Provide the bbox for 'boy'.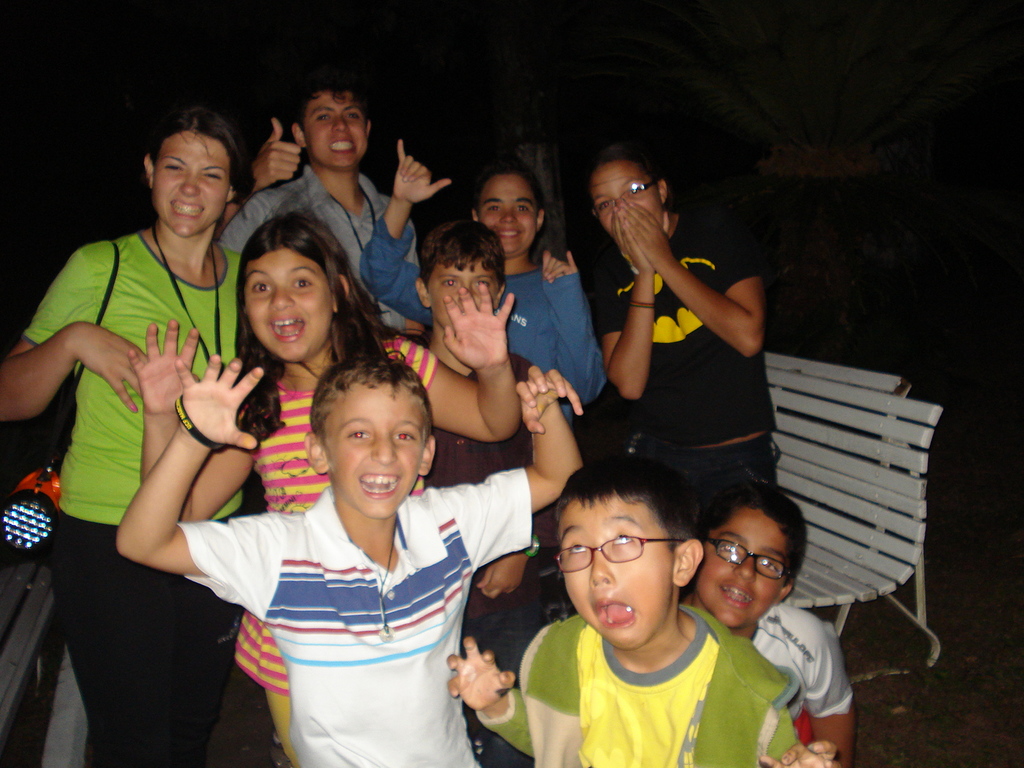
359,138,605,428.
